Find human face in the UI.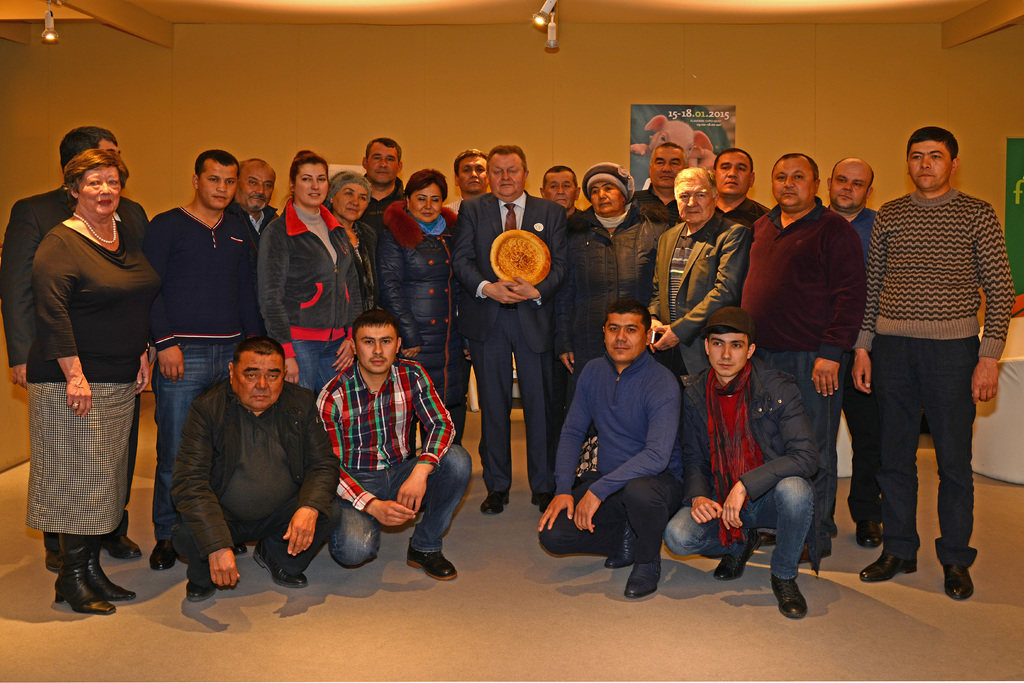
UI element at <region>332, 186, 367, 219</region>.
